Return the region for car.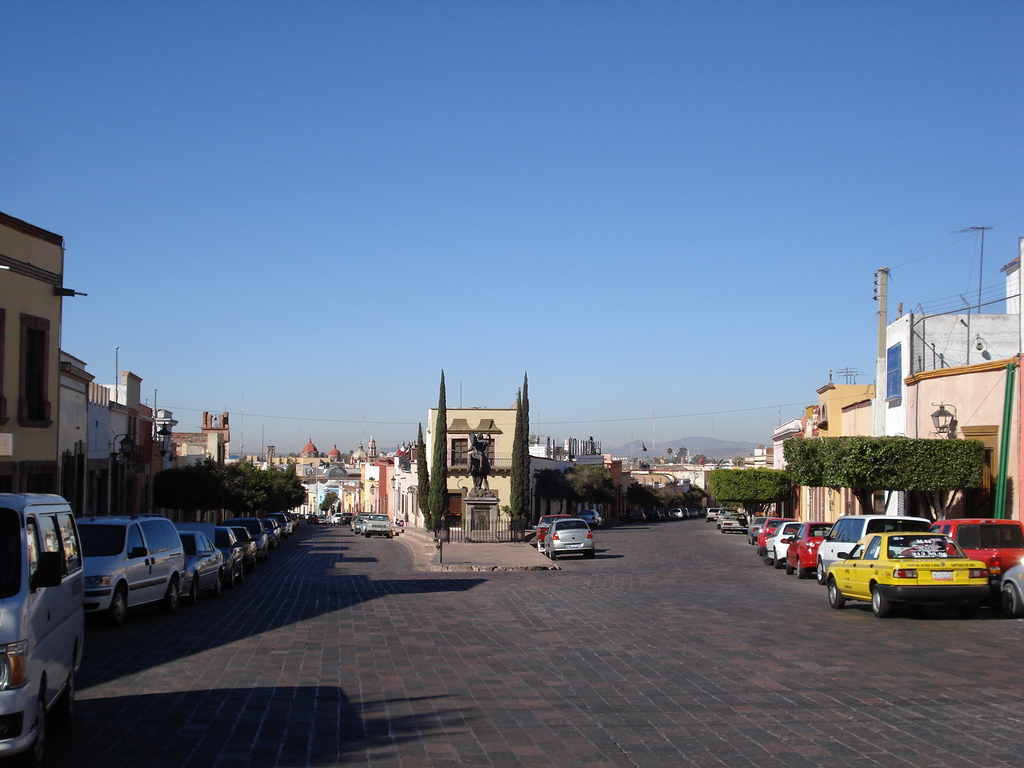
{"x1": 531, "y1": 516, "x2": 572, "y2": 554}.
